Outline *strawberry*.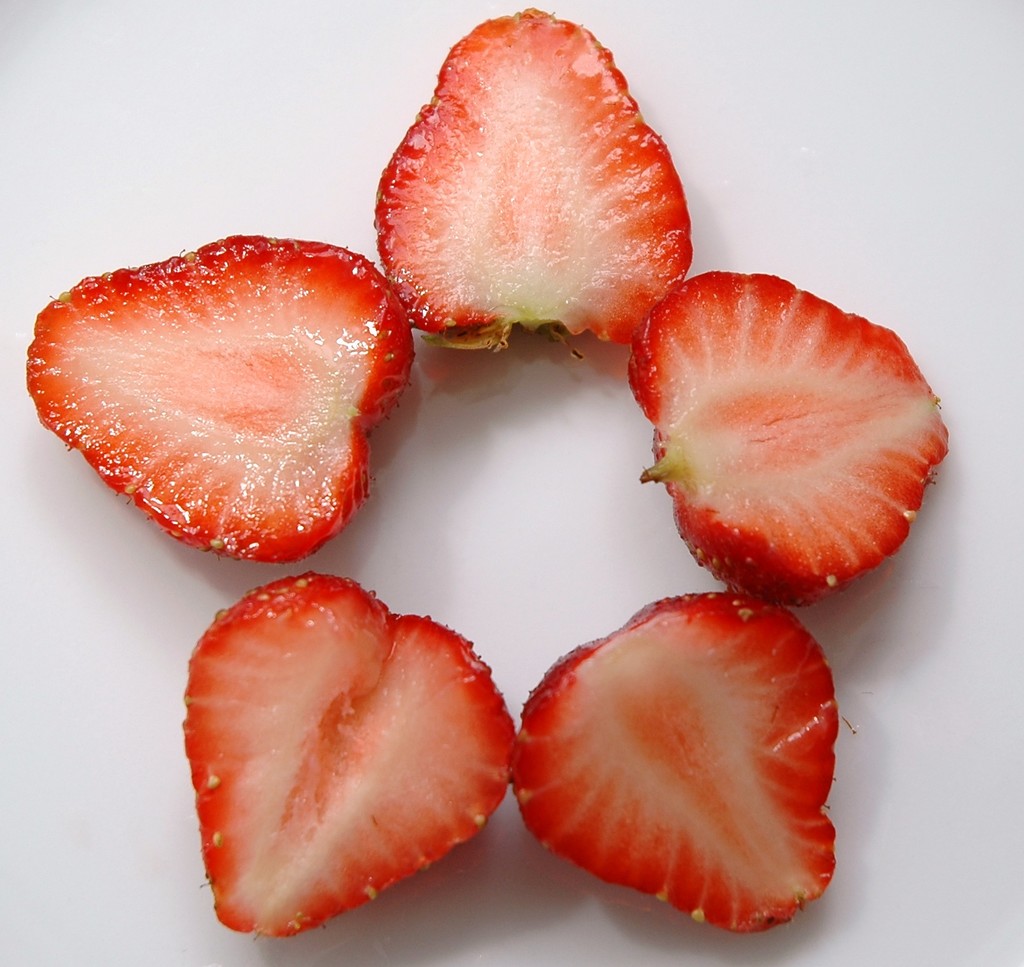
Outline: [39, 244, 427, 569].
